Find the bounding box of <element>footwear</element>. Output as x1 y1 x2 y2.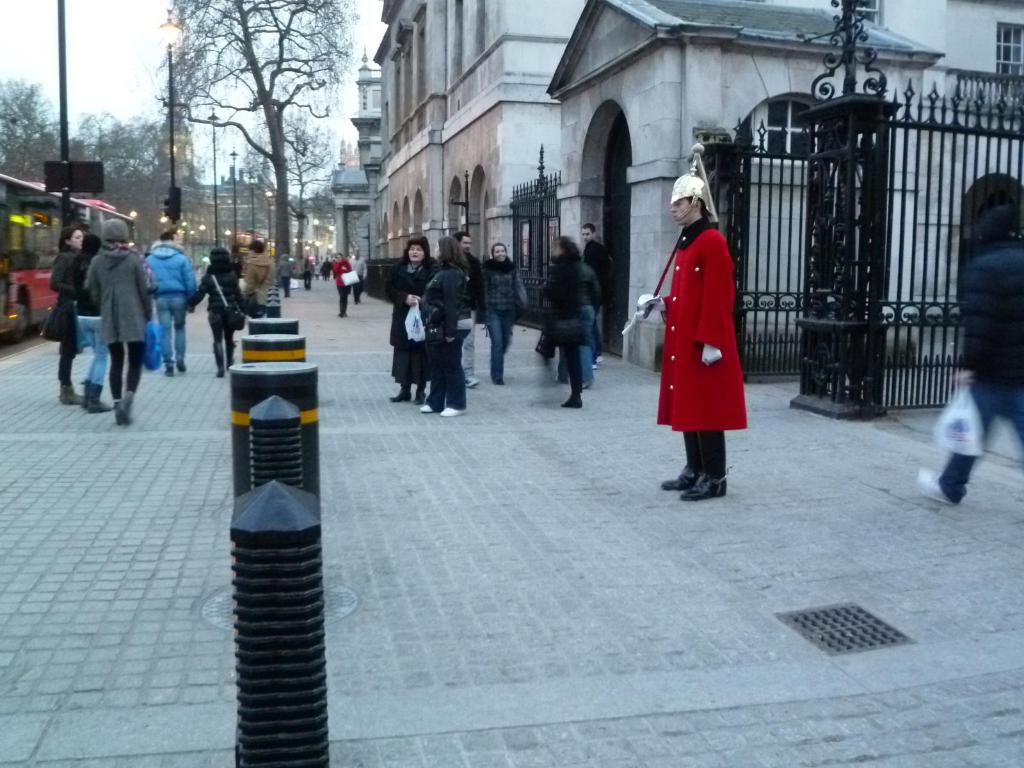
392 385 411 401.
